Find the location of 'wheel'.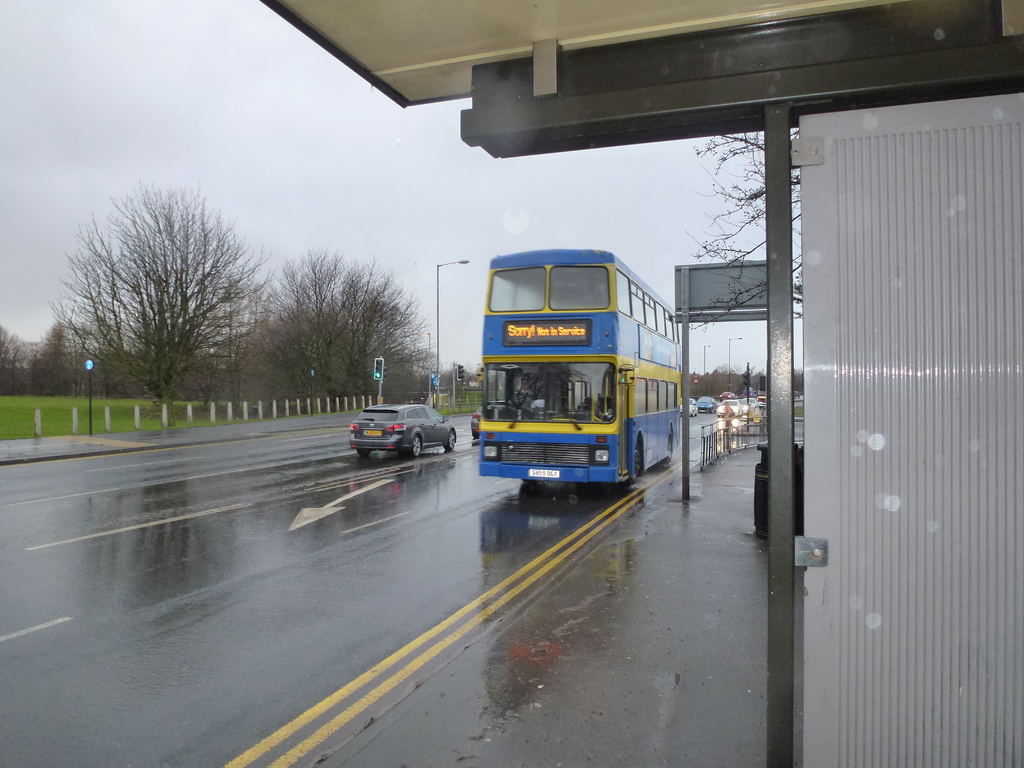
Location: 356,451,369,461.
